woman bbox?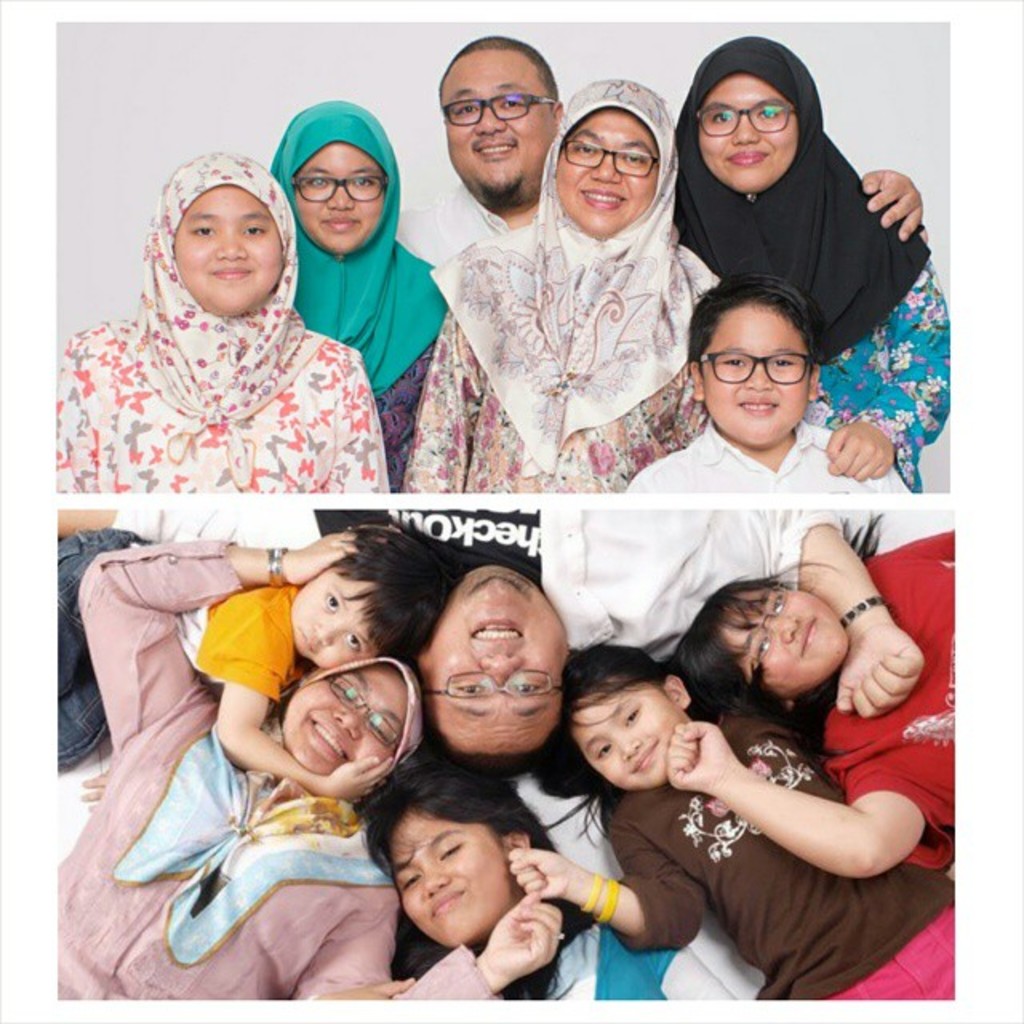
x1=56 y1=522 x2=555 y2=1002
